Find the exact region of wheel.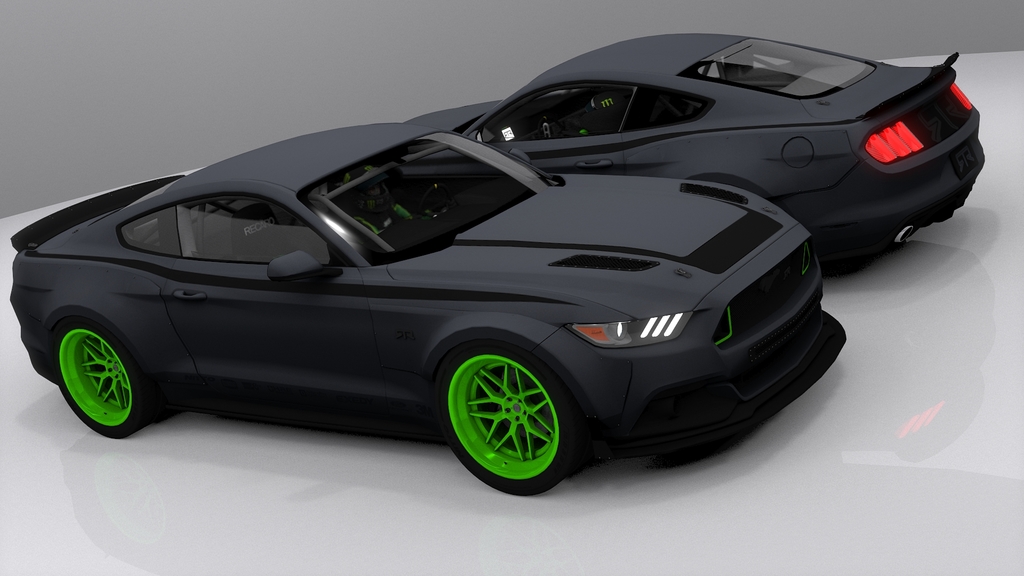
Exact region: BBox(50, 316, 157, 438).
